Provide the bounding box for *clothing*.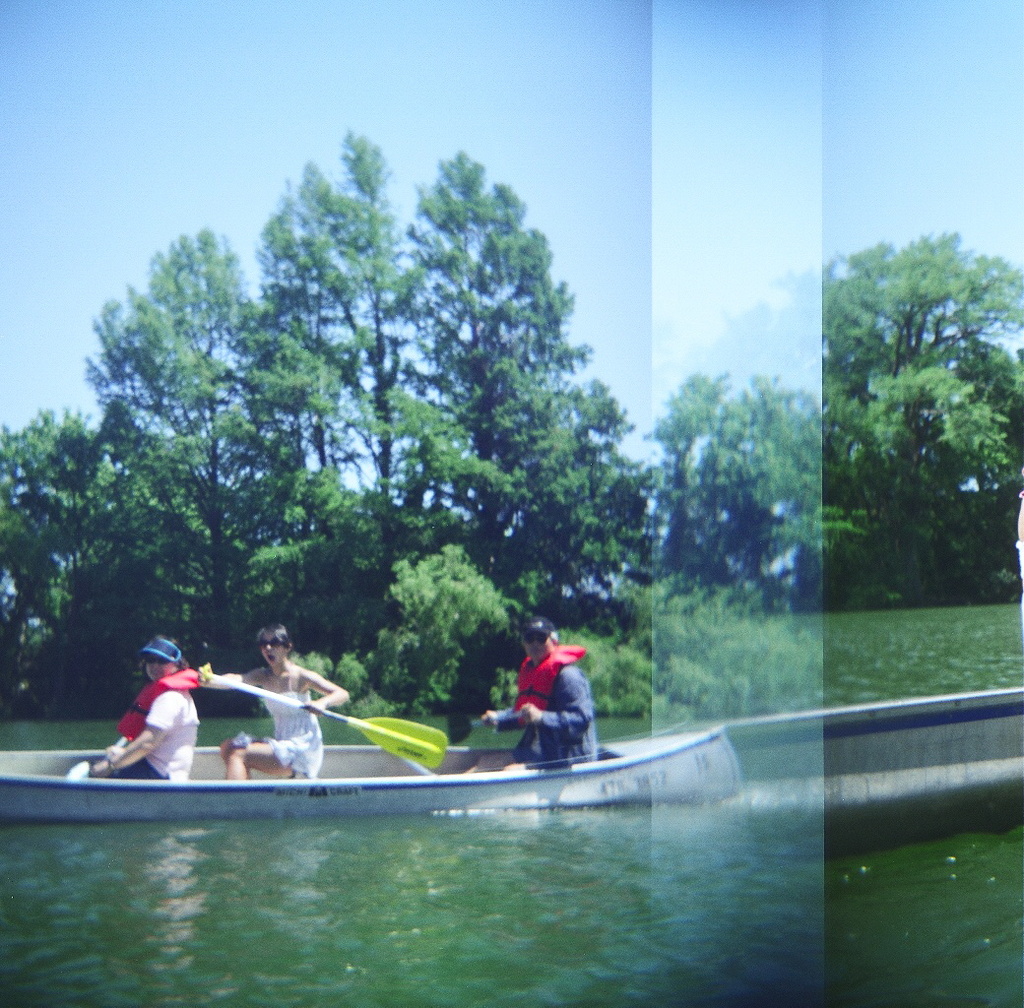
<region>105, 685, 203, 781</region>.
